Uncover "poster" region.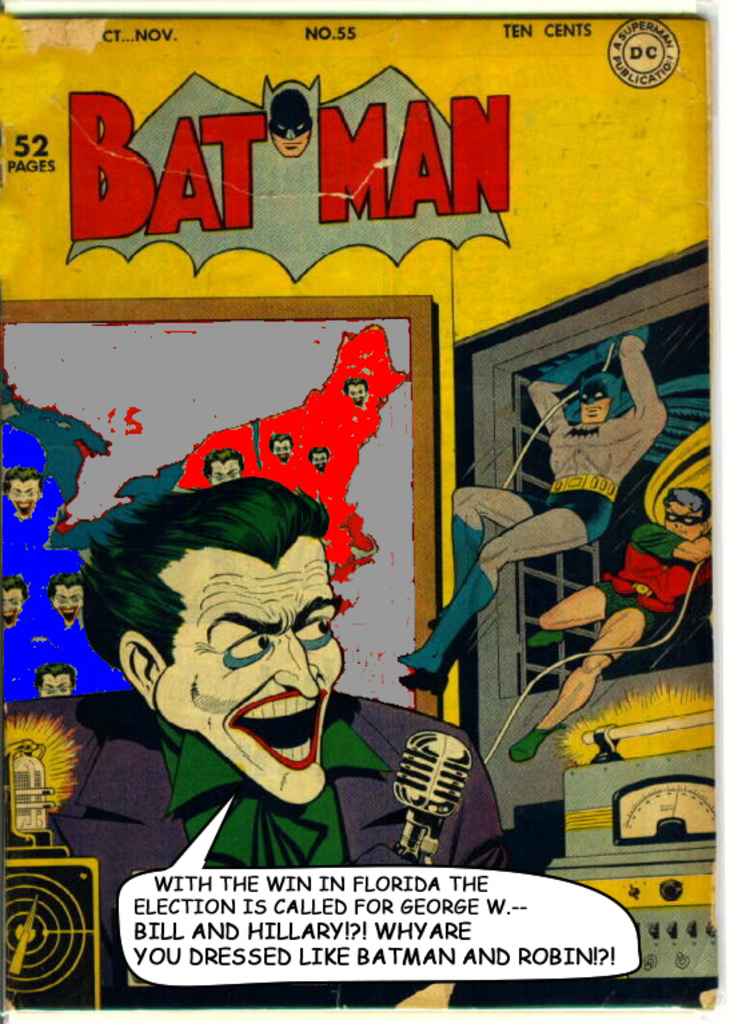
Uncovered: (left=8, top=32, right=709, bottom=1023).
